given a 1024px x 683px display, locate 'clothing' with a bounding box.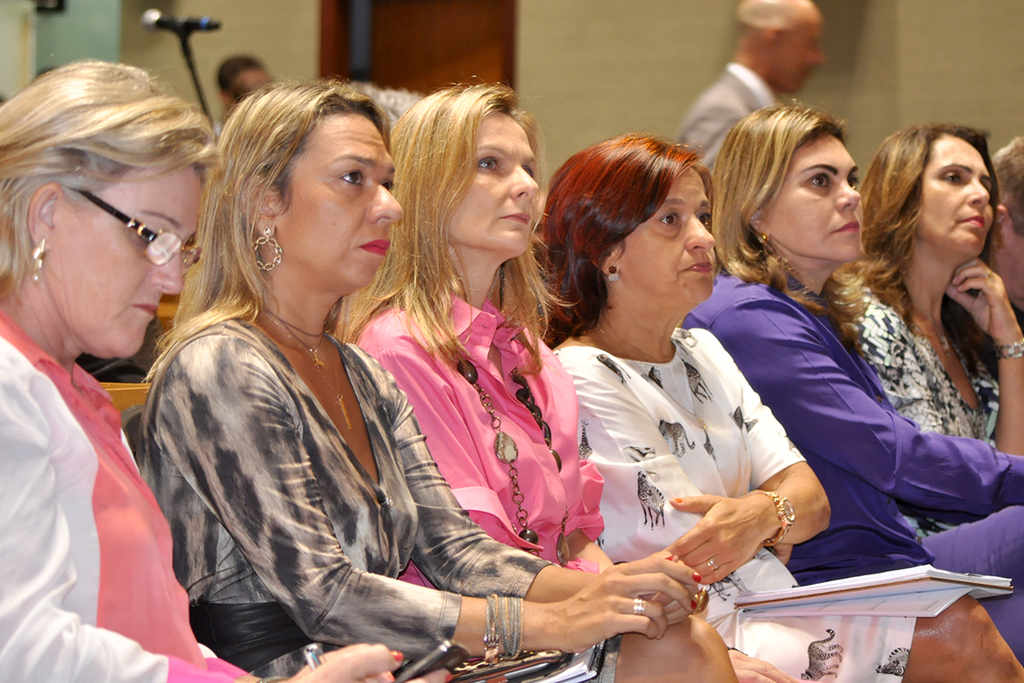
Located: Rect(678, 64, 785, 174).
